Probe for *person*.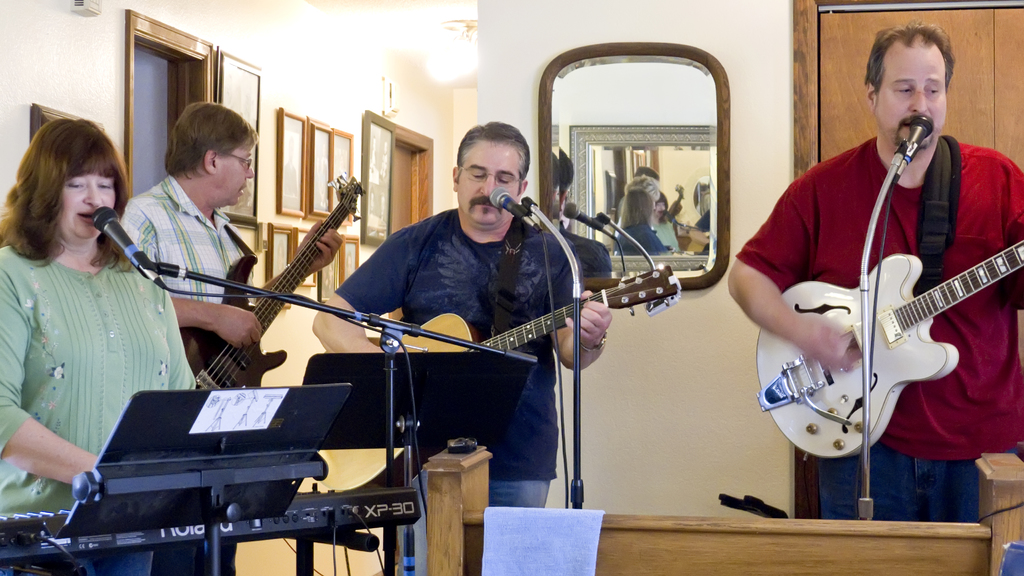
Probe result: 790 70 1013 498.
